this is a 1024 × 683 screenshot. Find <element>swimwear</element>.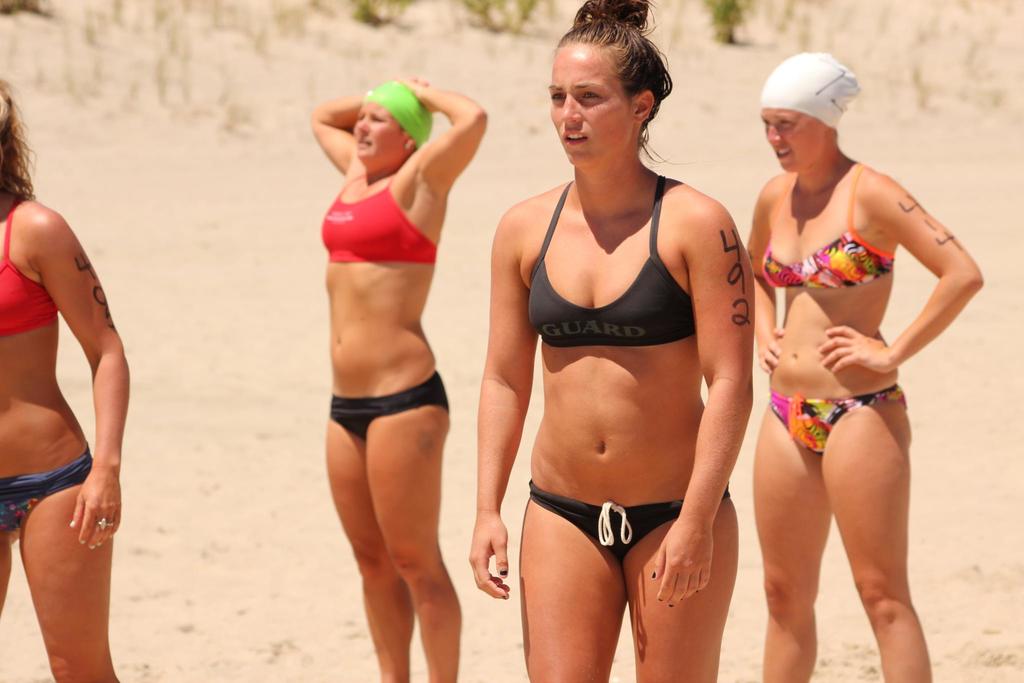
Bounding box: detection(529, 186, 688, 340).
